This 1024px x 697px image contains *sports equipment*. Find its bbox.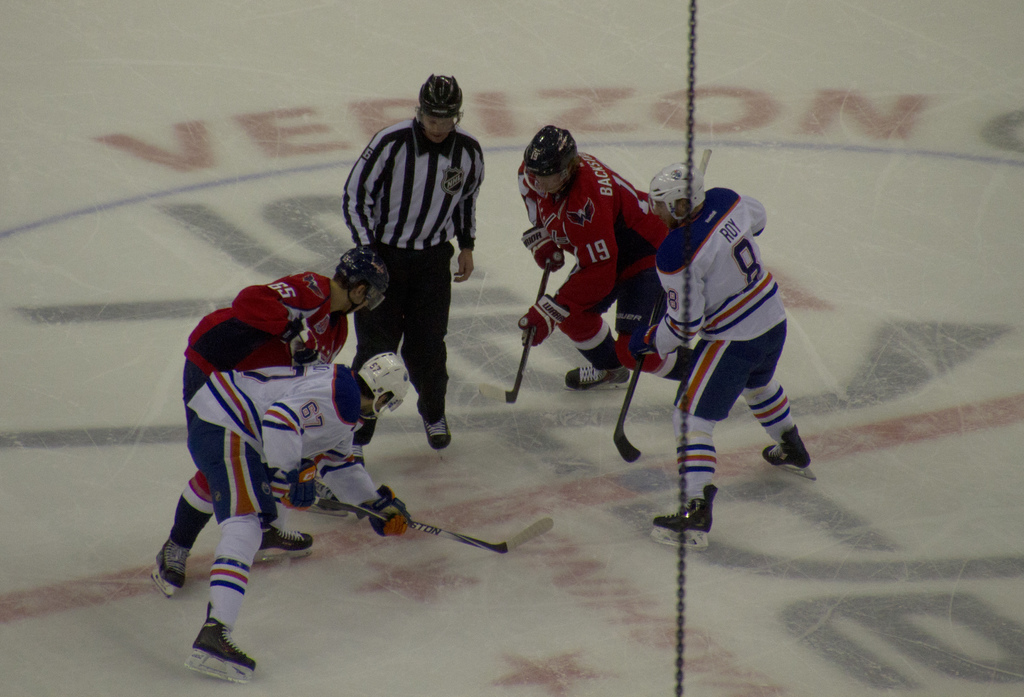
box(520, 223, 567, 270).
